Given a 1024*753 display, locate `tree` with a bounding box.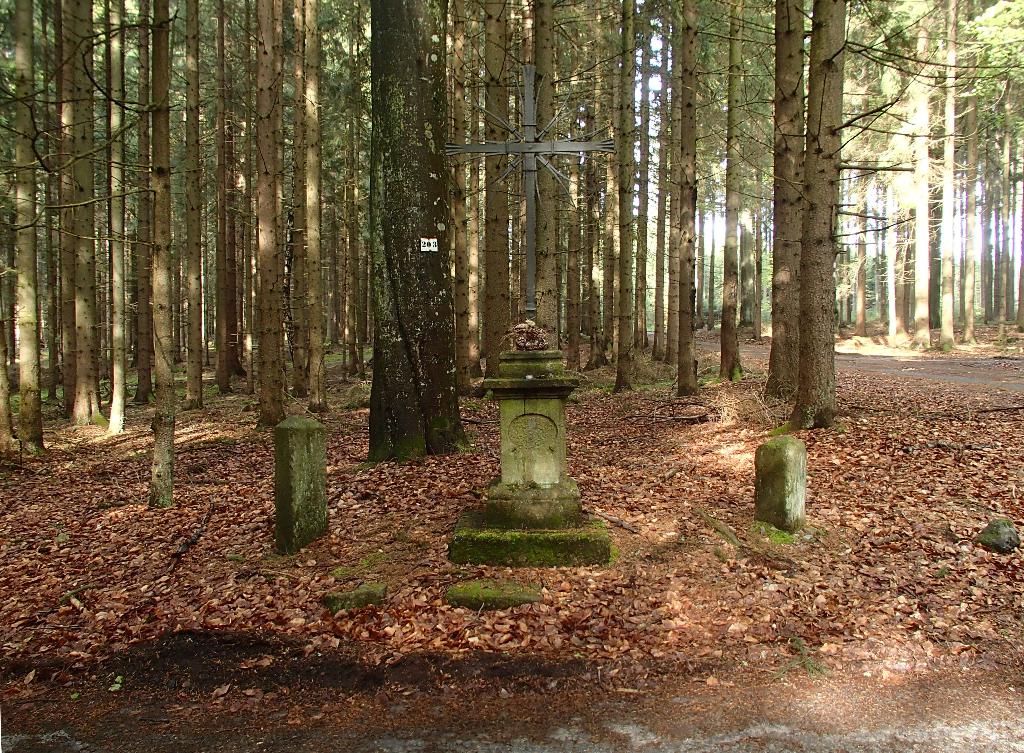
Located: [586, 0, 623, 346].
